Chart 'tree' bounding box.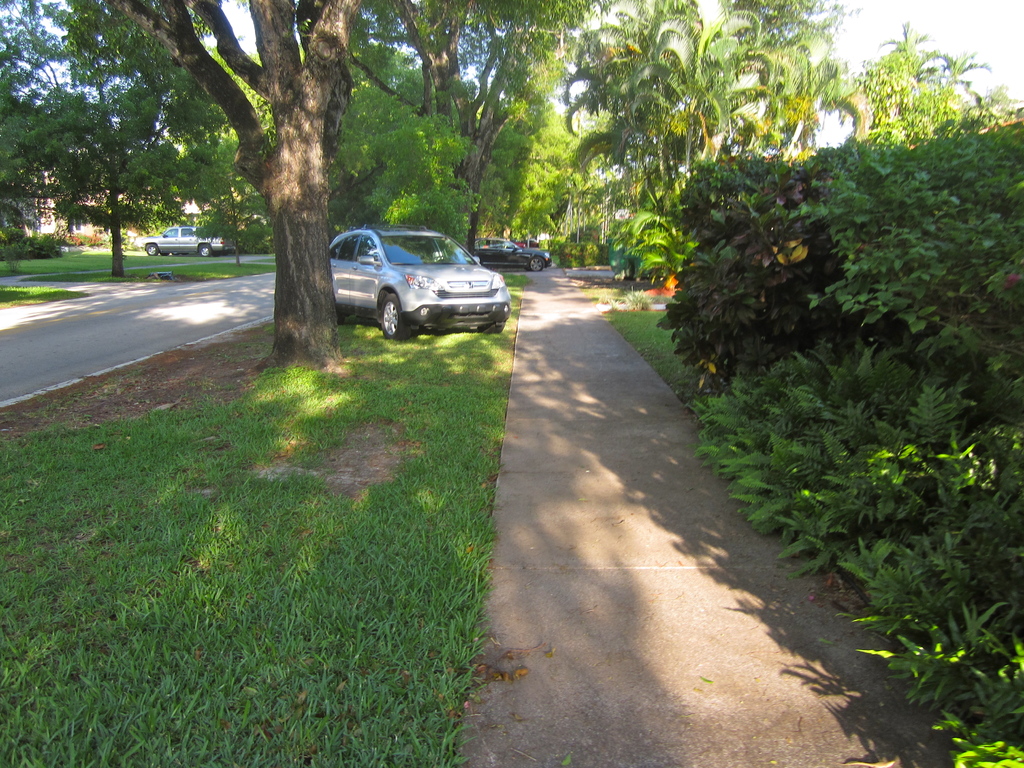
Charted: x1=0, y1=0, x2=227, y2=283.
